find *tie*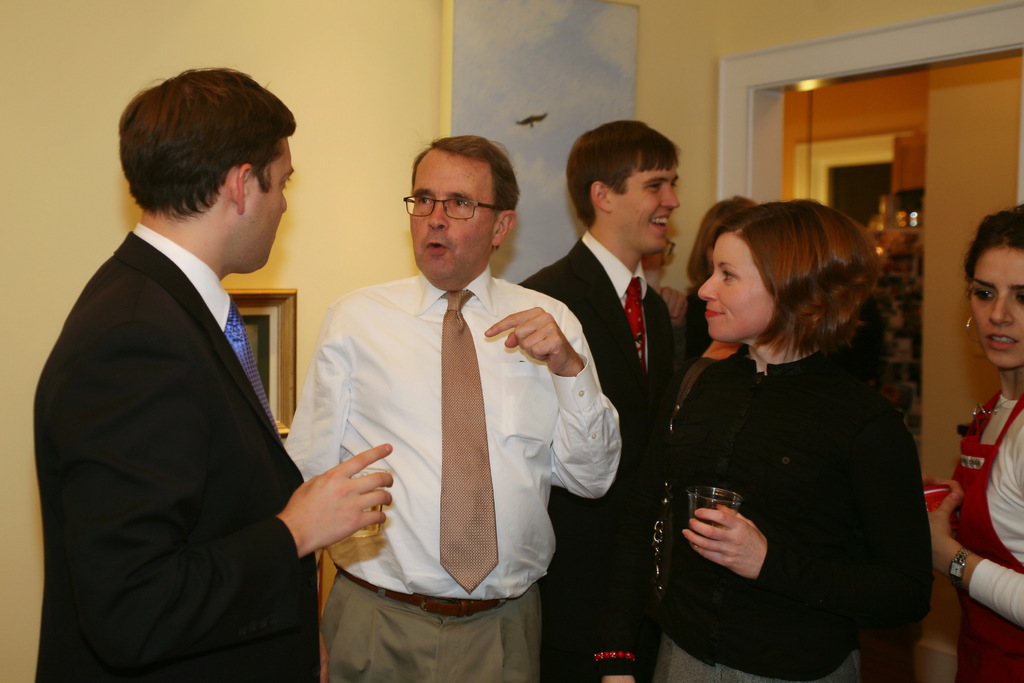
region(624, 276, 646, 366)
